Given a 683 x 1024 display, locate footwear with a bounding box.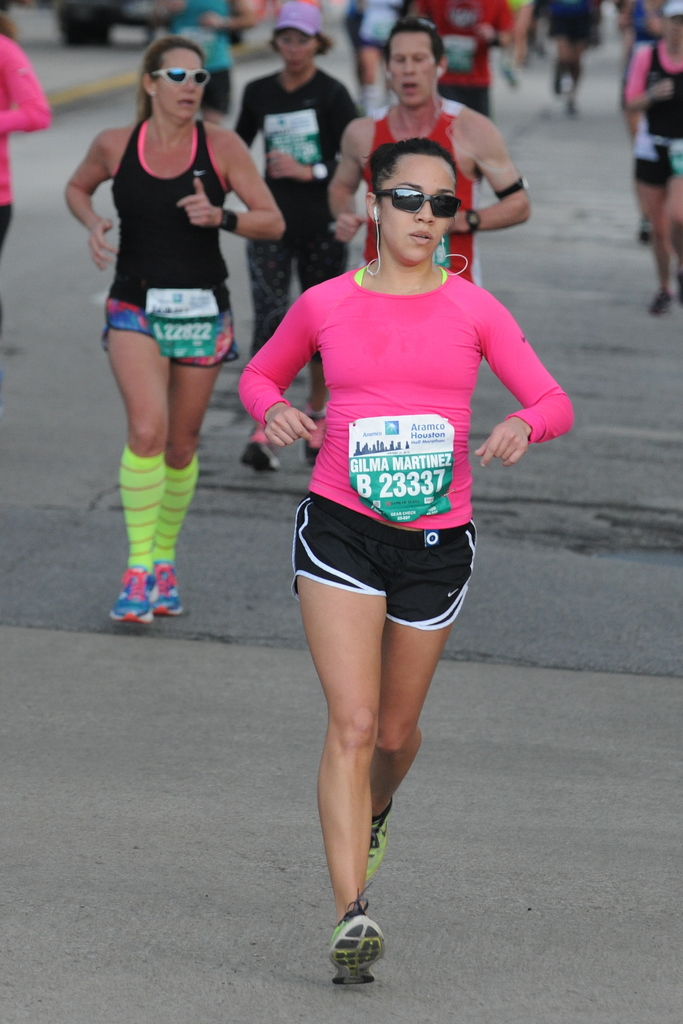
Located: x1=333, y1=912, x2=395, y2=989.
